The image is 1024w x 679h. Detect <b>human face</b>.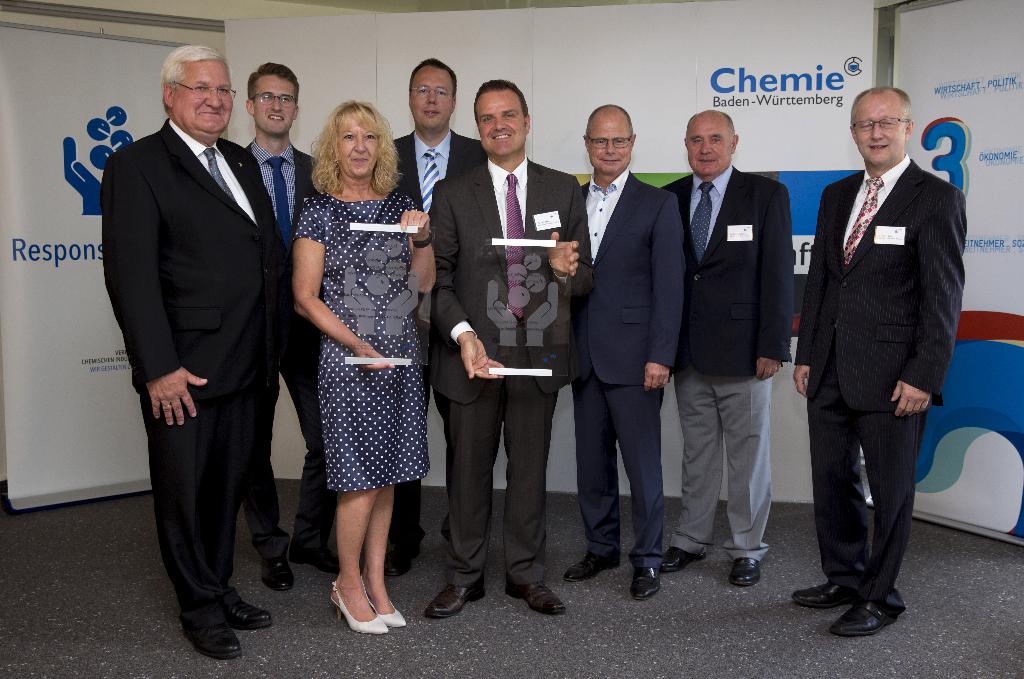
Detection: <region>176, 61, 235, 132</region>.
